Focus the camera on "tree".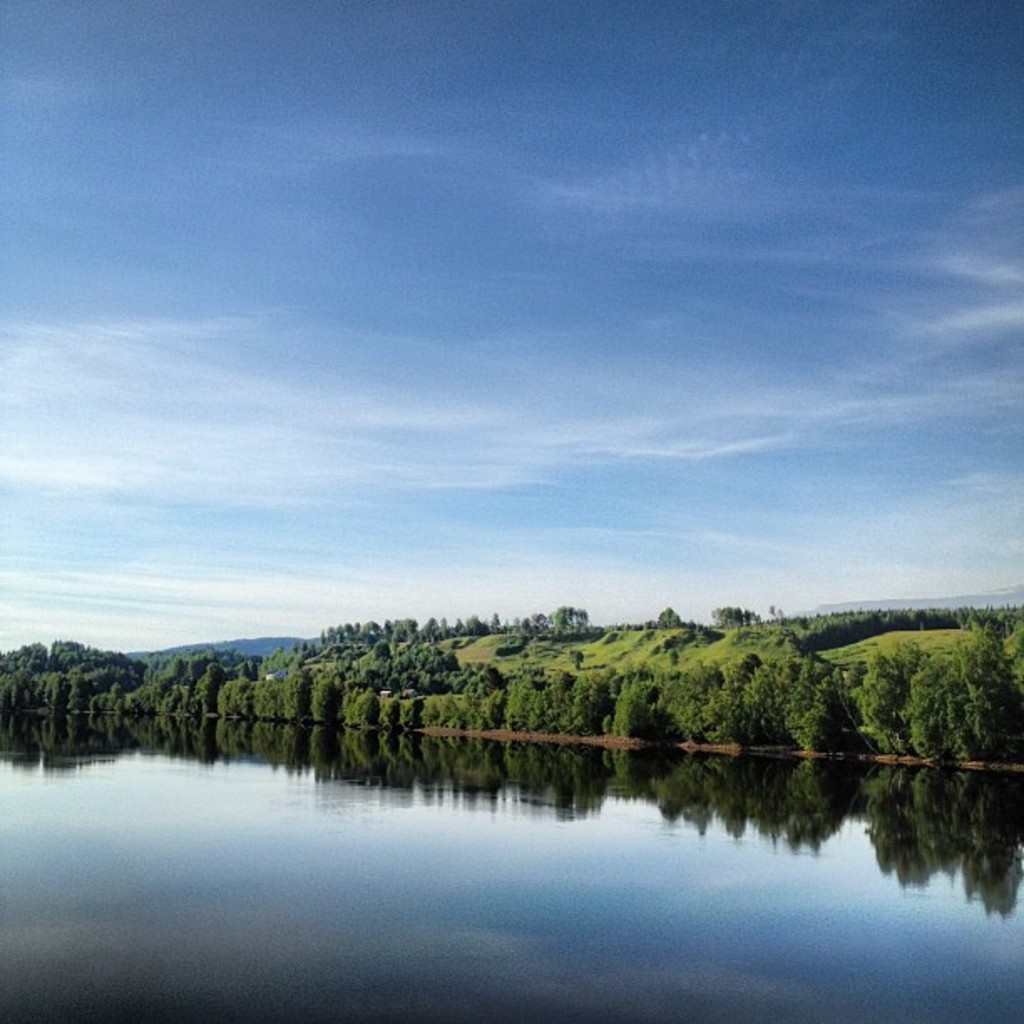
Focus region: x1=589 y1=681 x2=644 y2=740.
